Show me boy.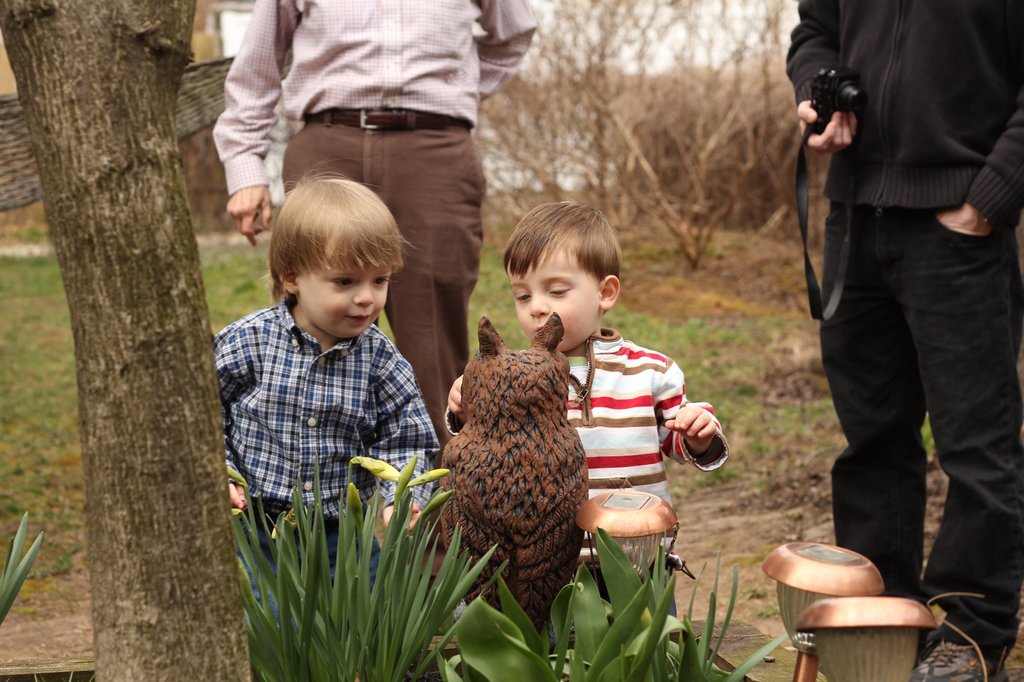
boy is here: 209,170,442,608.
